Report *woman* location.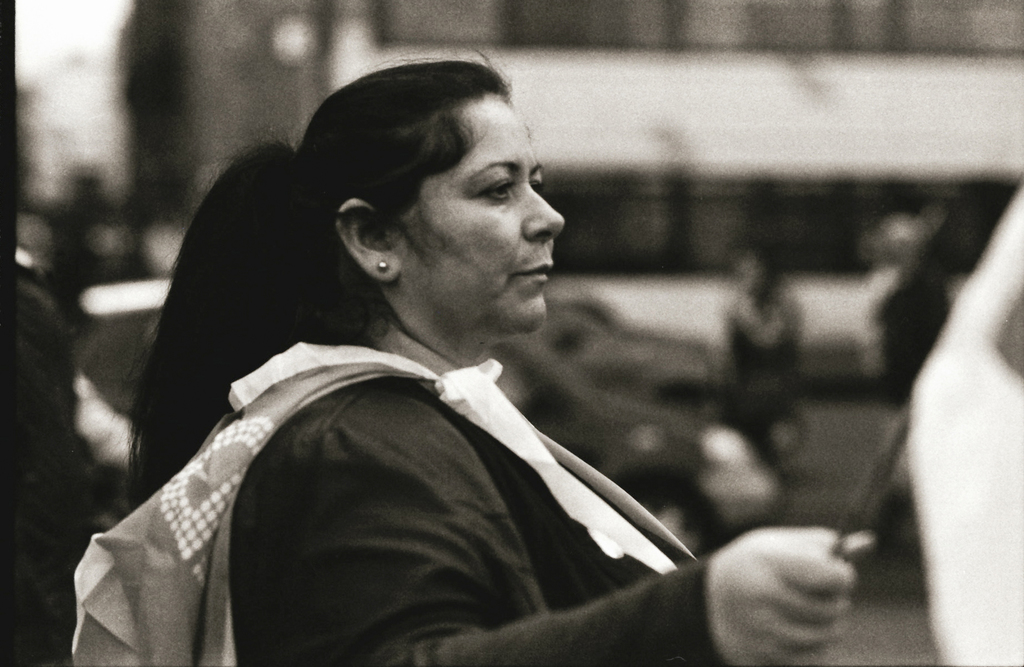
Report: {"left": 101, "top": 47, "right": 721, "bottom": 662}.
